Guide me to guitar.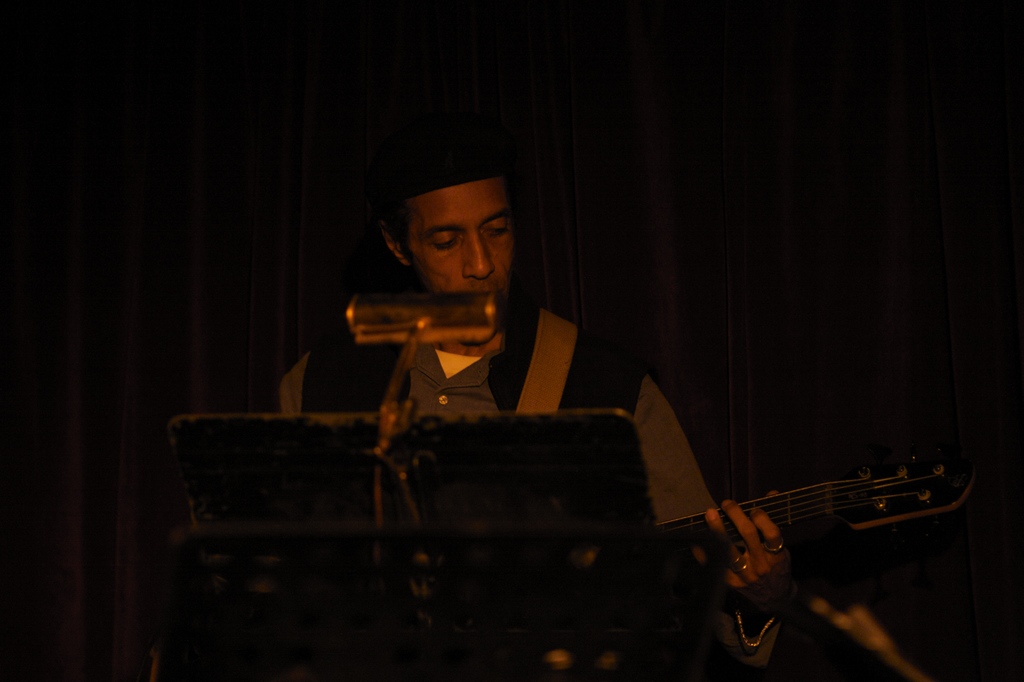
Guidance: 656 437 982 579.
